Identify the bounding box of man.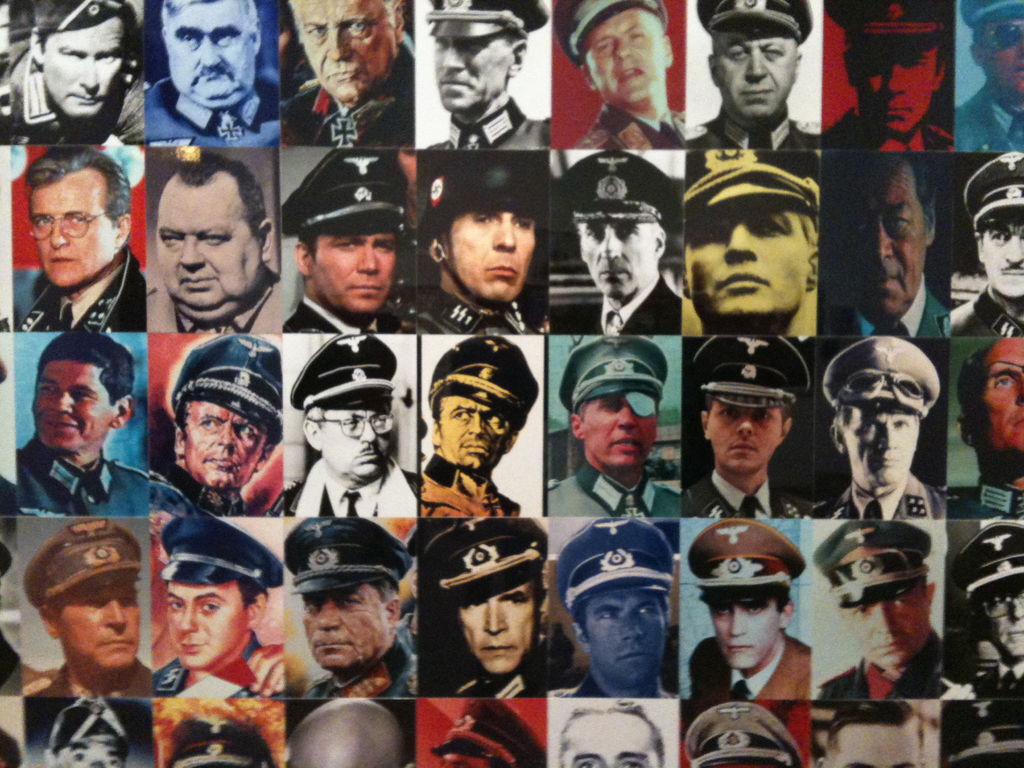
pyautogui.locateOnScreen(957, 0, 1023, 157).
